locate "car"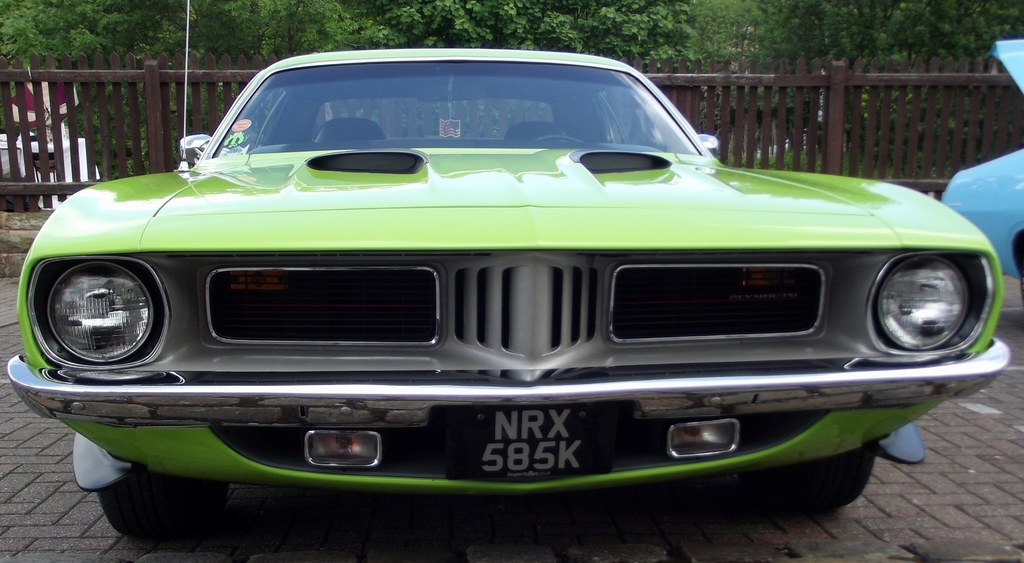
(x1=4, y1=0, x2=1009, y2=544)
